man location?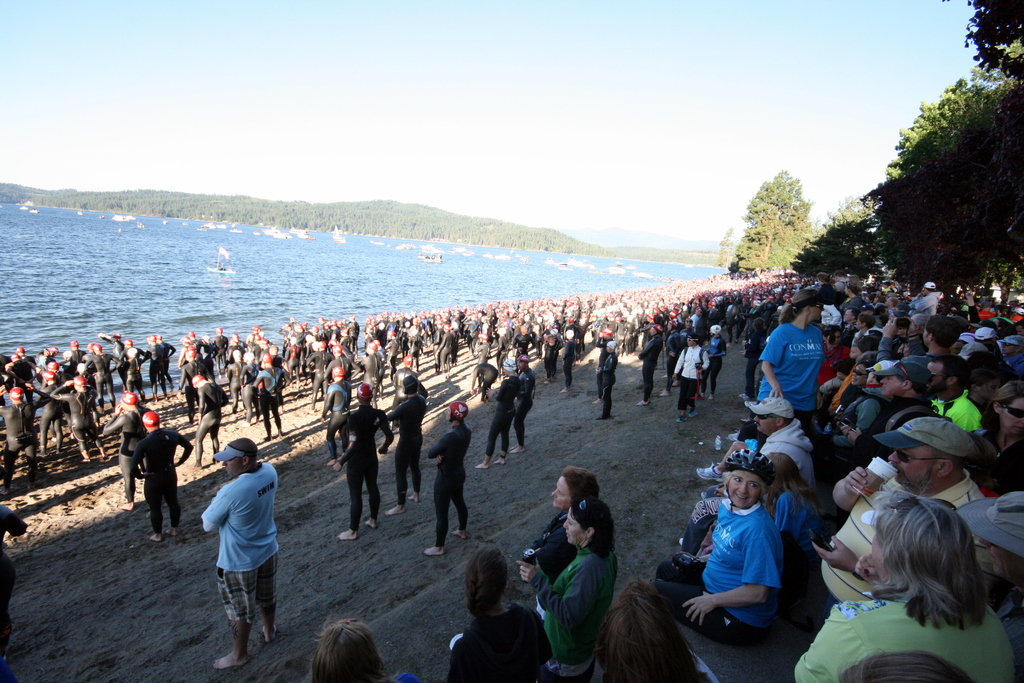
(x1=14, y1=346, x2=35, y2=377)
